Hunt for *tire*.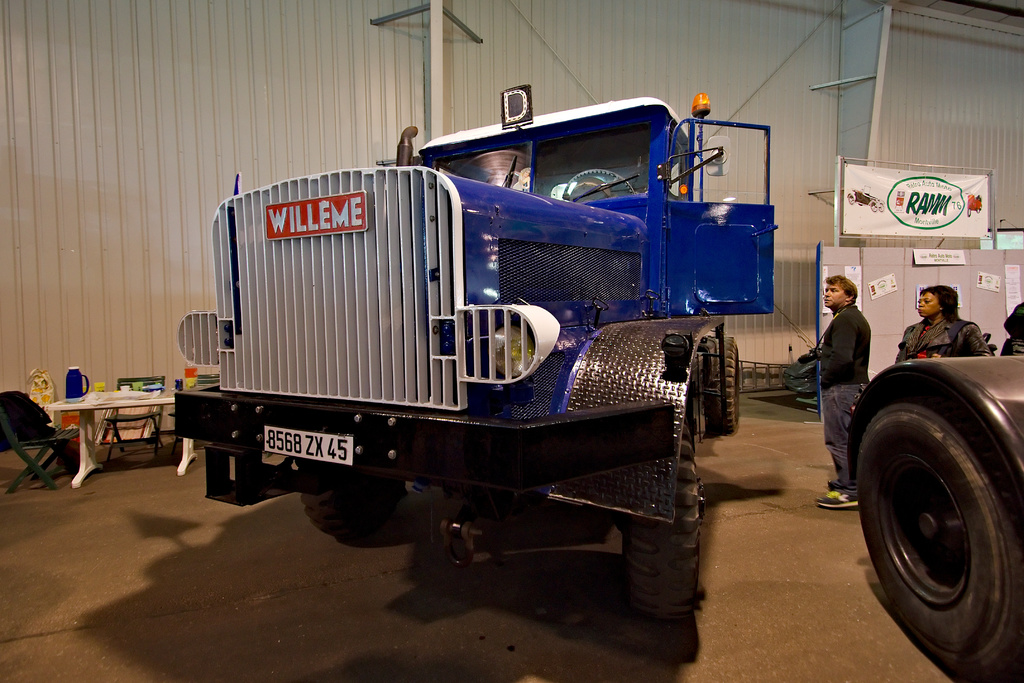
Hunted down at (625, 406, 700, 622).
